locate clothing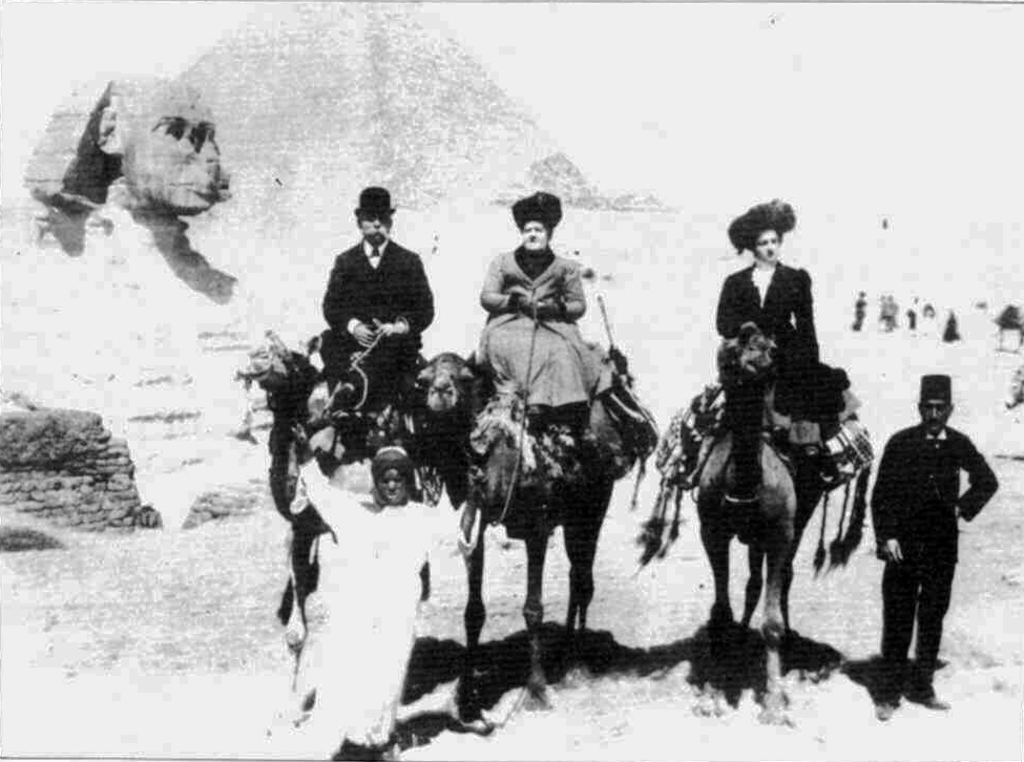
476/242/621/411
